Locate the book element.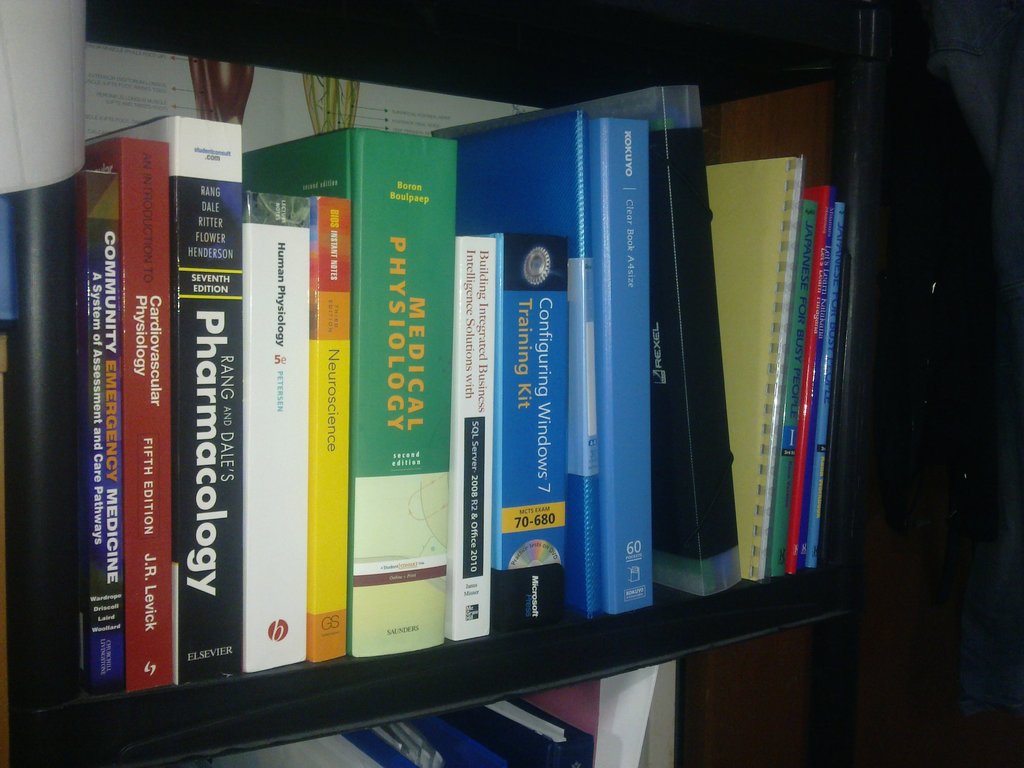
Element bbox: box(81, 121, 245, 688).
